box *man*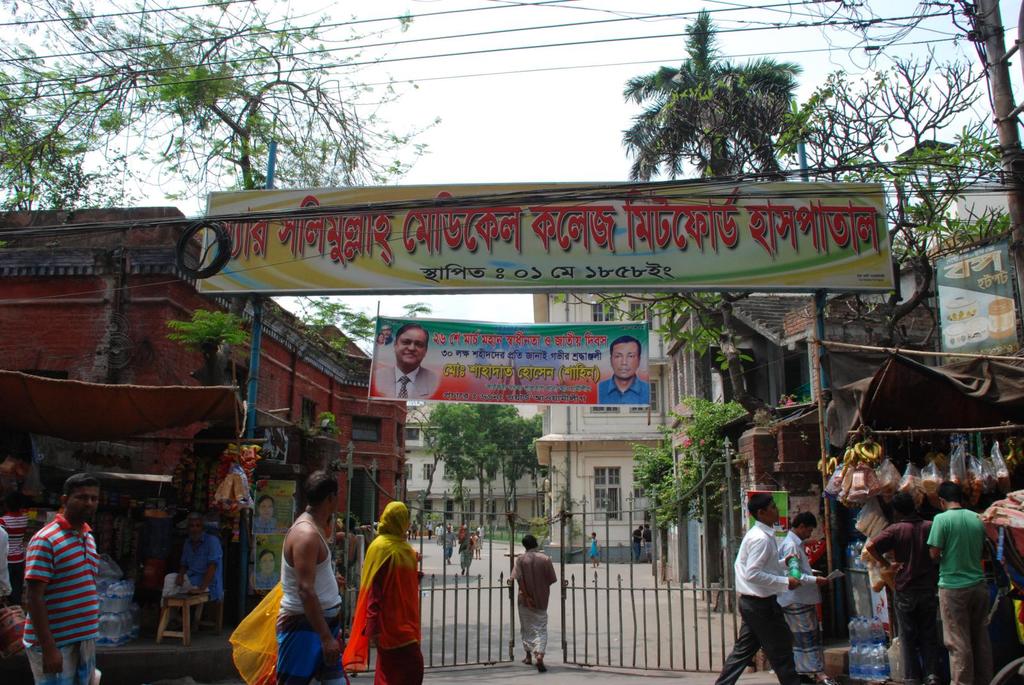
bbox(509, 530, 559, 679)
